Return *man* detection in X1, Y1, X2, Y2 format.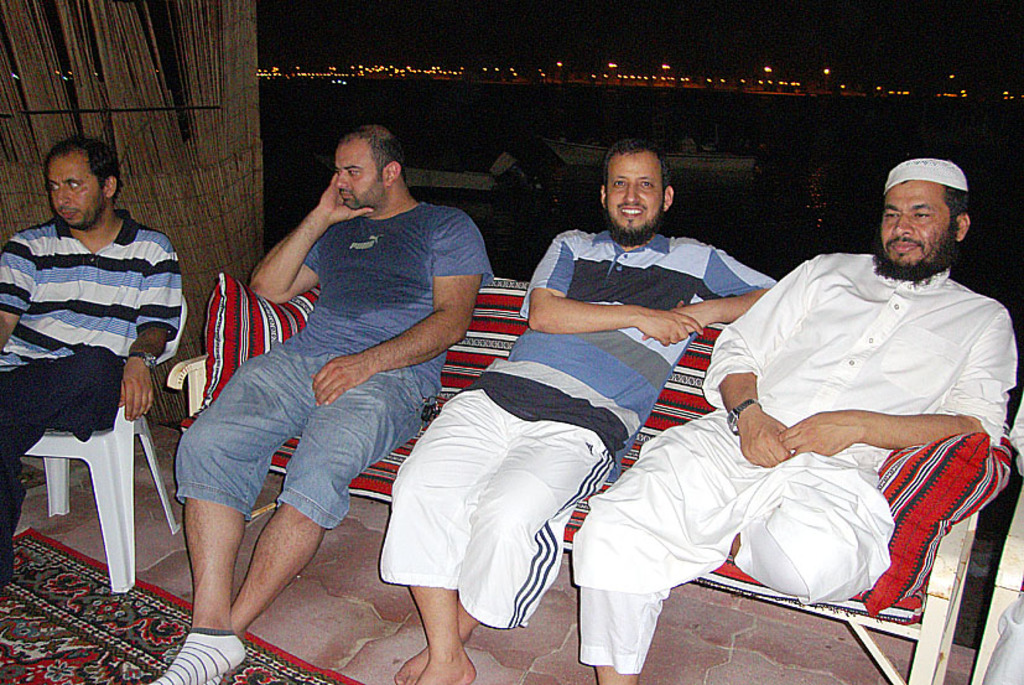
151, 128, 492, 684.
